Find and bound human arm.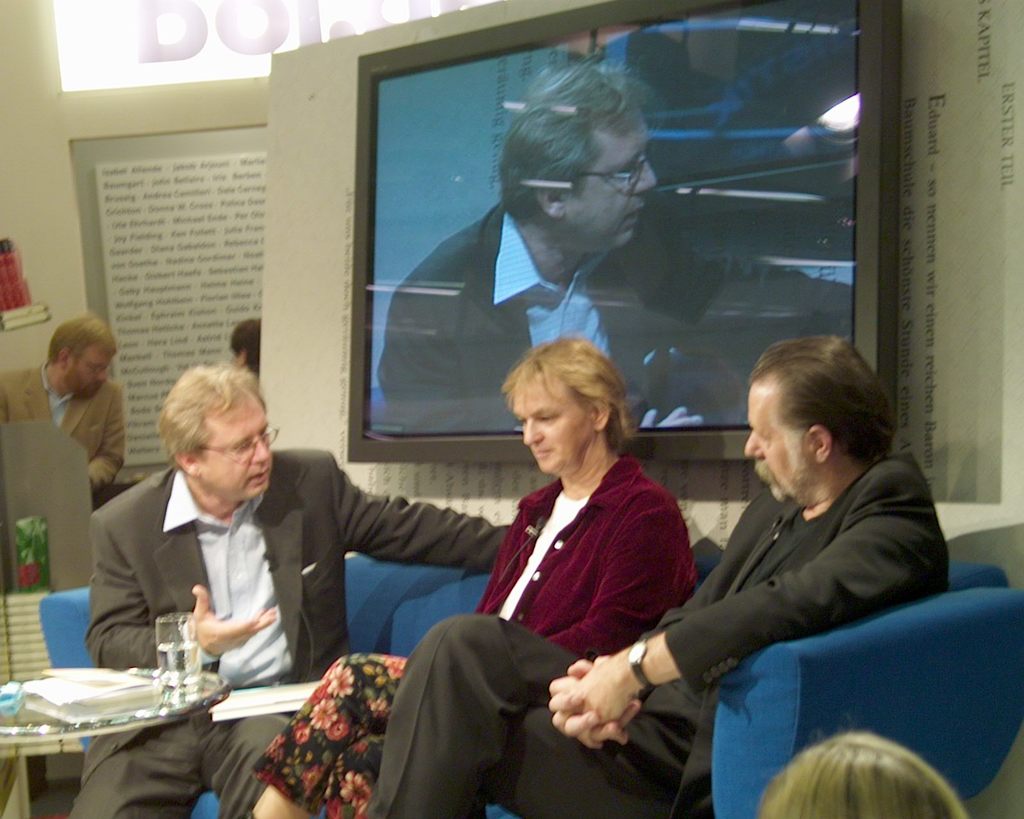
Bound: BBox(88, 509, 286, 669).
